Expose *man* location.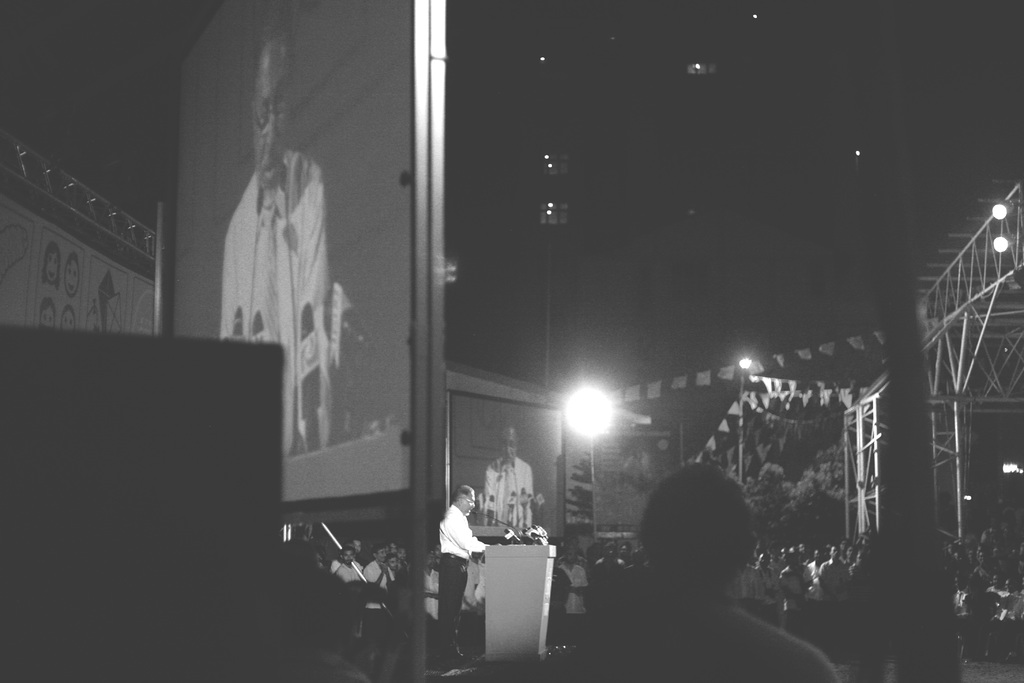
Exposed at detection(564, 461, 834, 682).
